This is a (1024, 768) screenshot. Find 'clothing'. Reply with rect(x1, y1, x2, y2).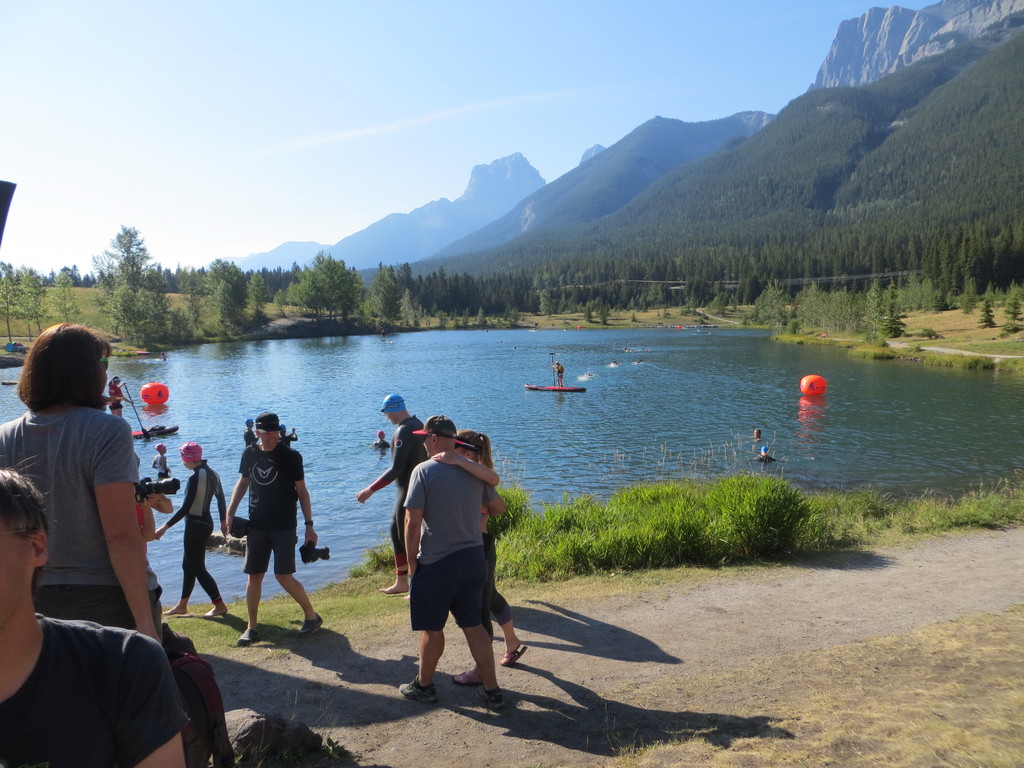
rect(237, 442, 299, 574).
